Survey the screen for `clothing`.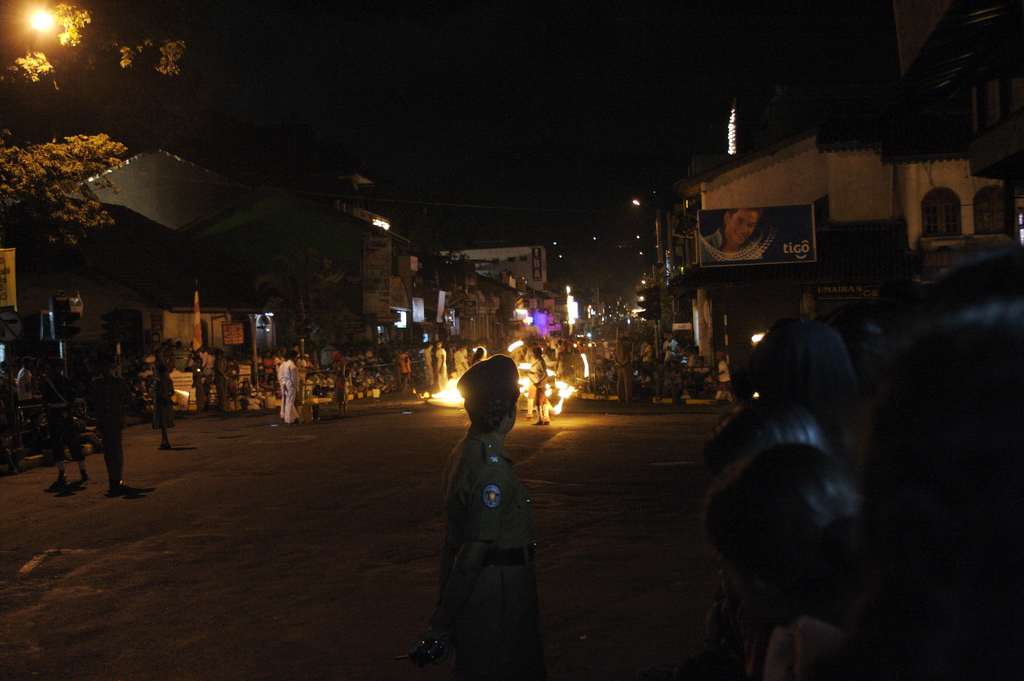
Survey found: BBox(273, 361, 300, 418).
